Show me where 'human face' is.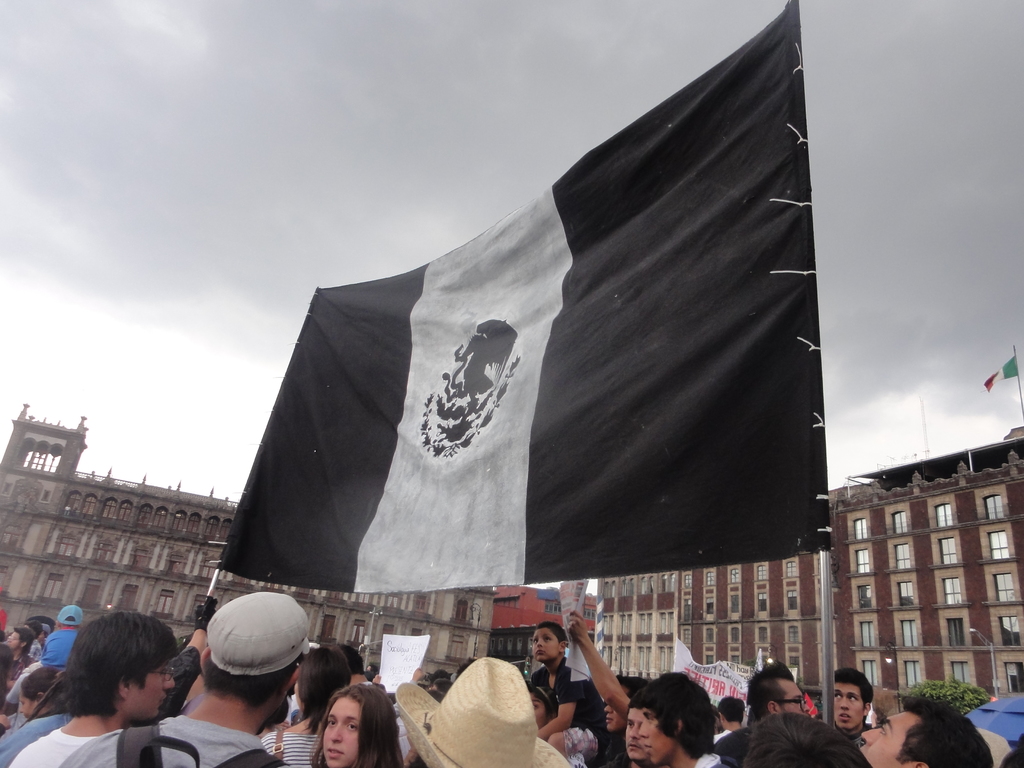
'human face' is at bbox=(532, 631, 561, 663).
